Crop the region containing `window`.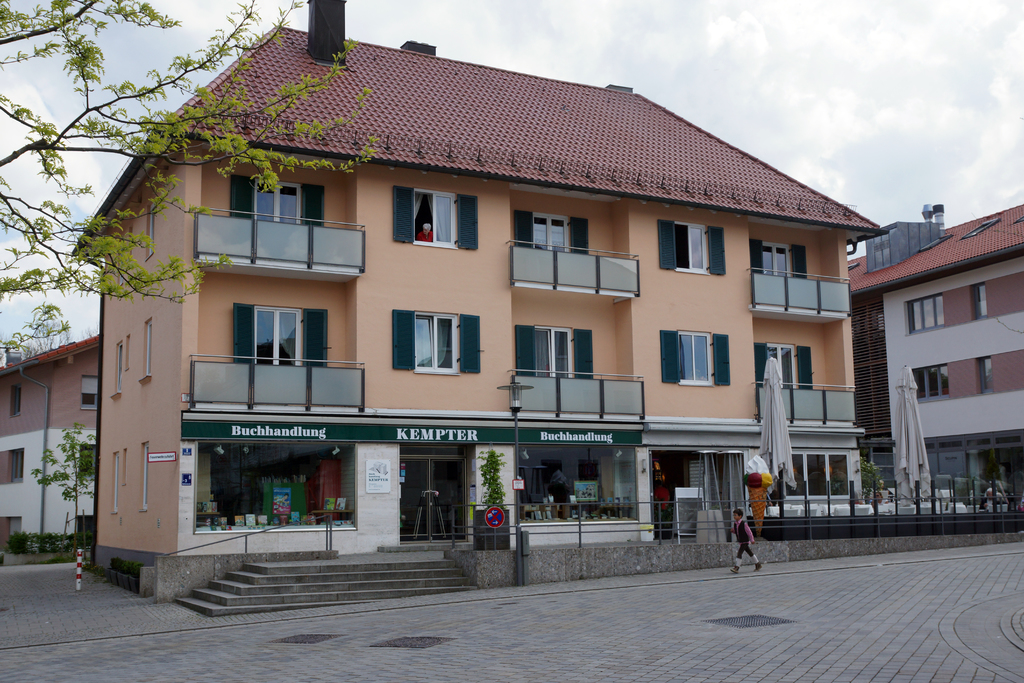
Crop region: bbox=[976, 356, 995, 393].
